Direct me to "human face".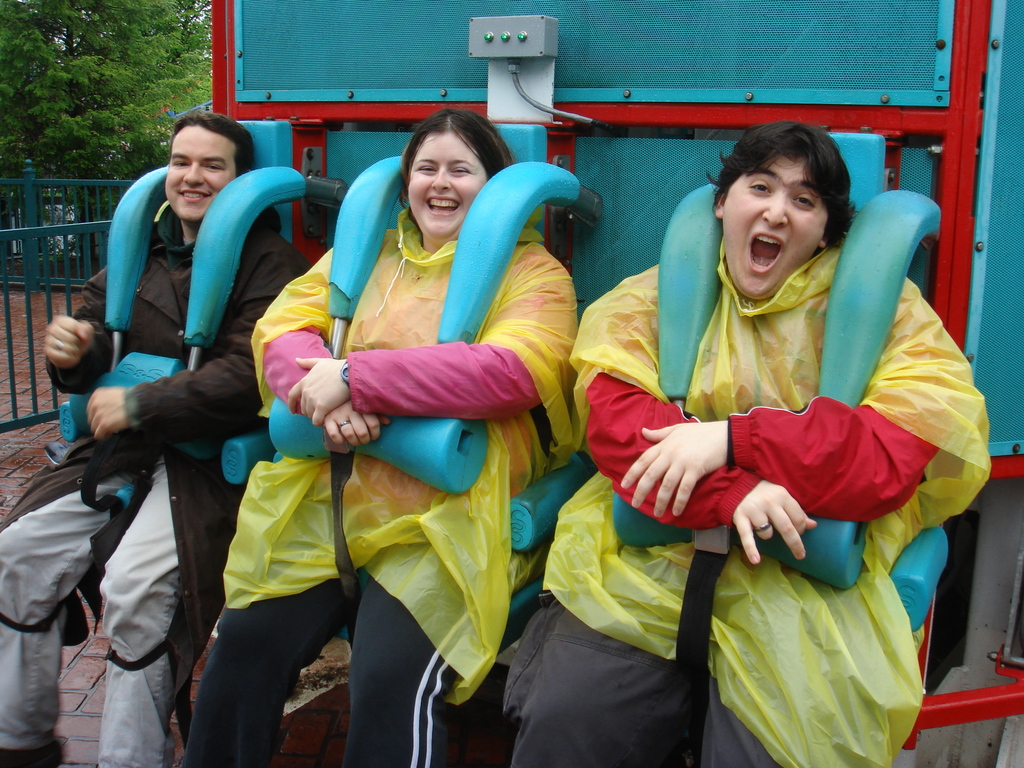
Direction: <region>403, 129, 488, 244</region>.
